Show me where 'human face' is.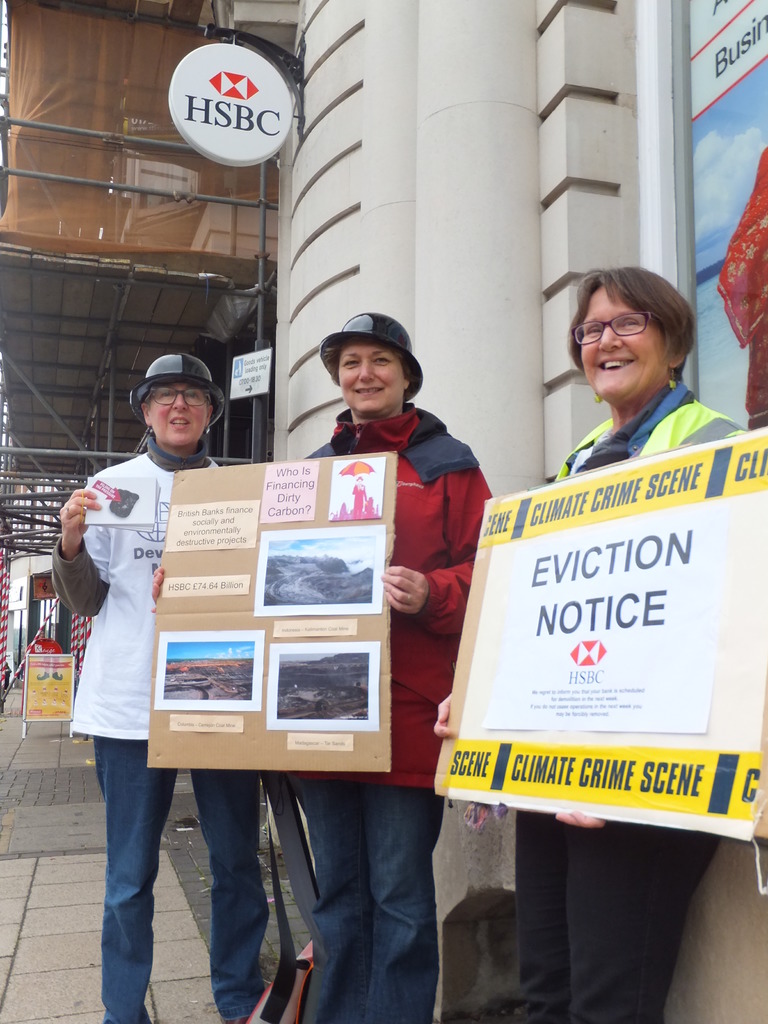
'human face' is at 131,384,211,447.
